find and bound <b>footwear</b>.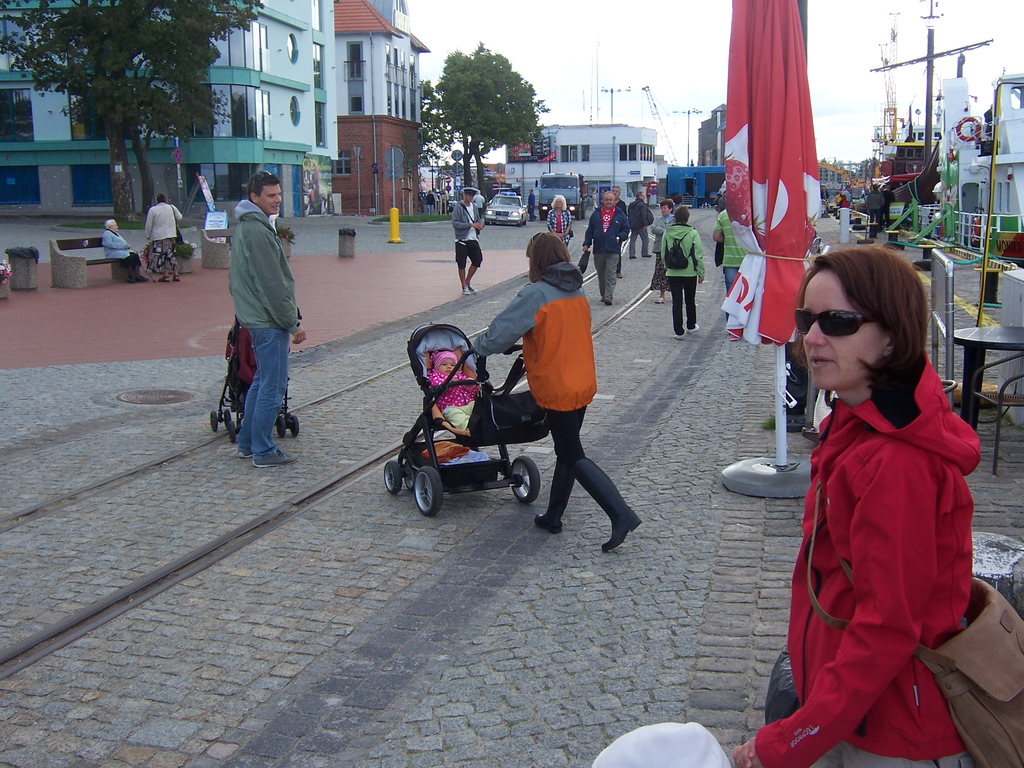
Bound: region(603, 513, 643, 549).
